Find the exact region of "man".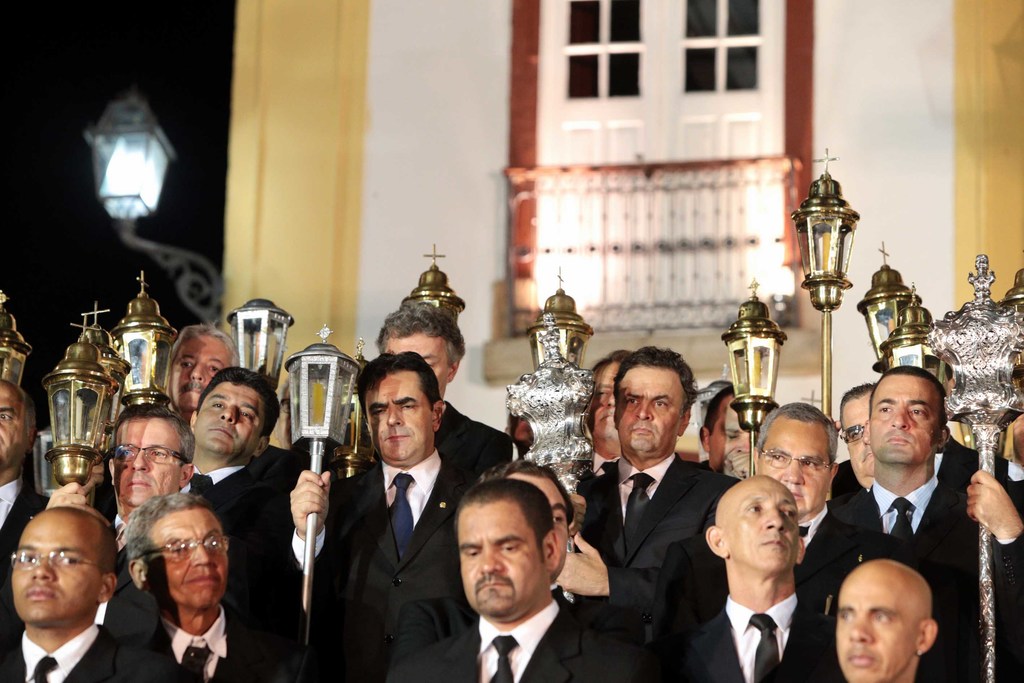
Exact region: box=[109, 500, 303, 682].
